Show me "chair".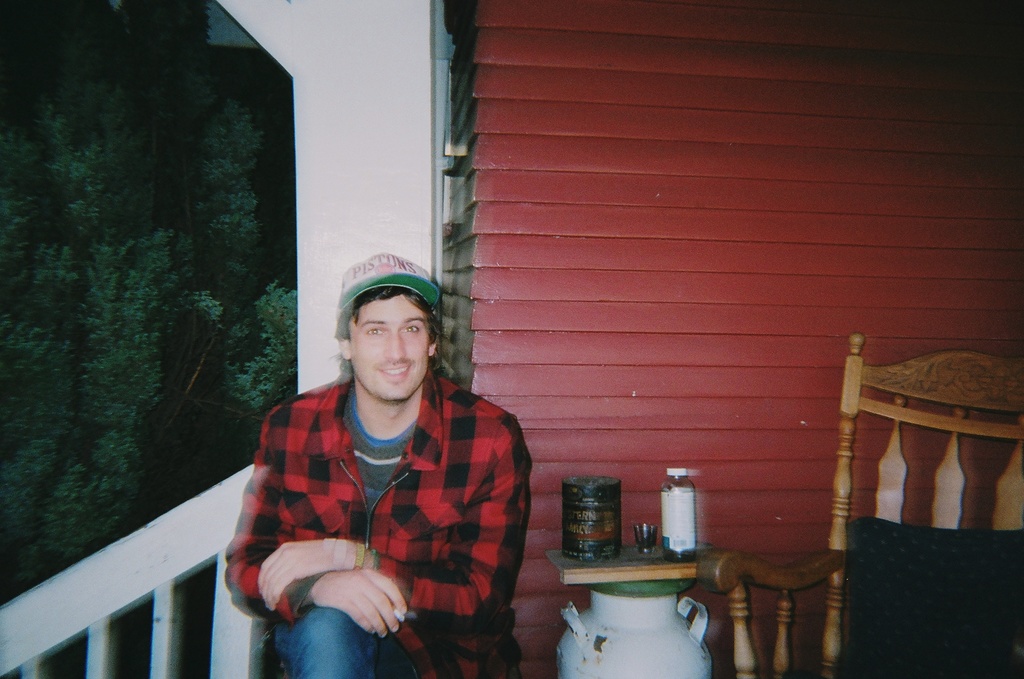
"chair" is here: bbox=[696, 335, 1023, 678].
